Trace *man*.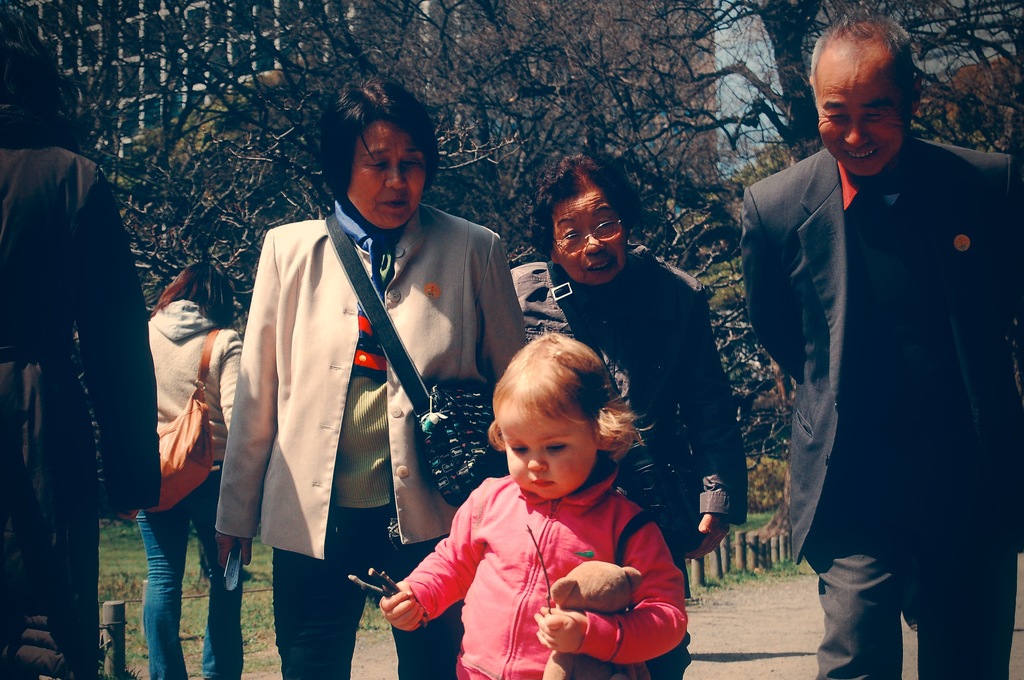
Traced to {"x1": 12, "y1": 70, "x2": 158, "y2": 671}.
